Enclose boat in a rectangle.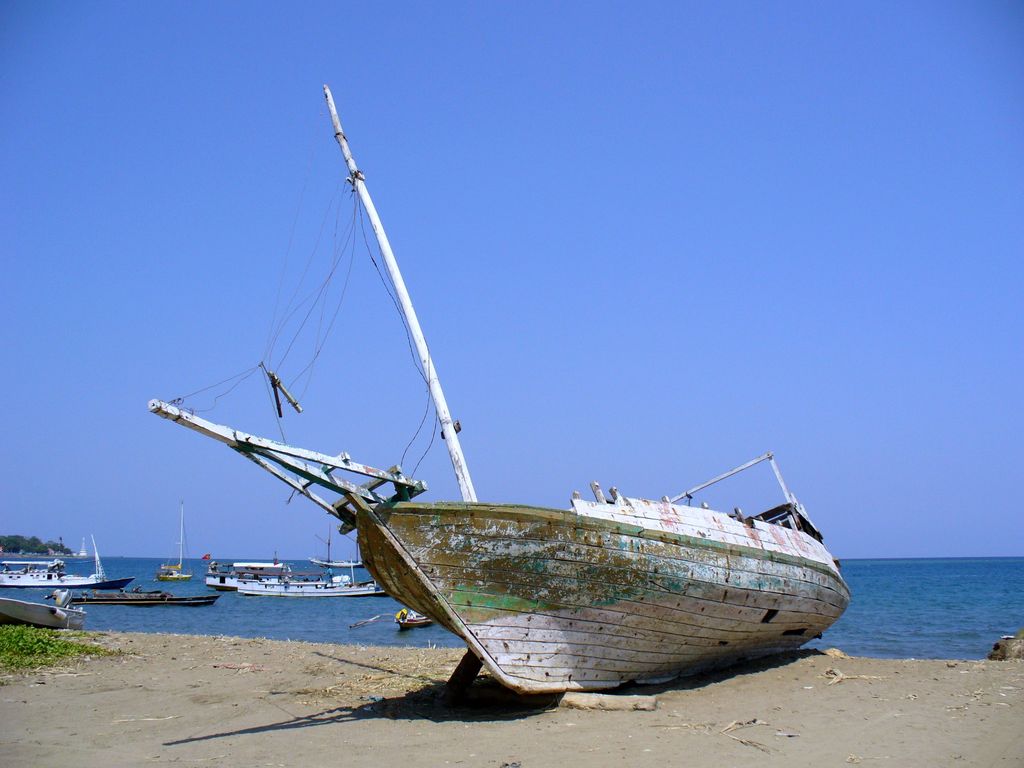
region(401, 610, 429, 630).
